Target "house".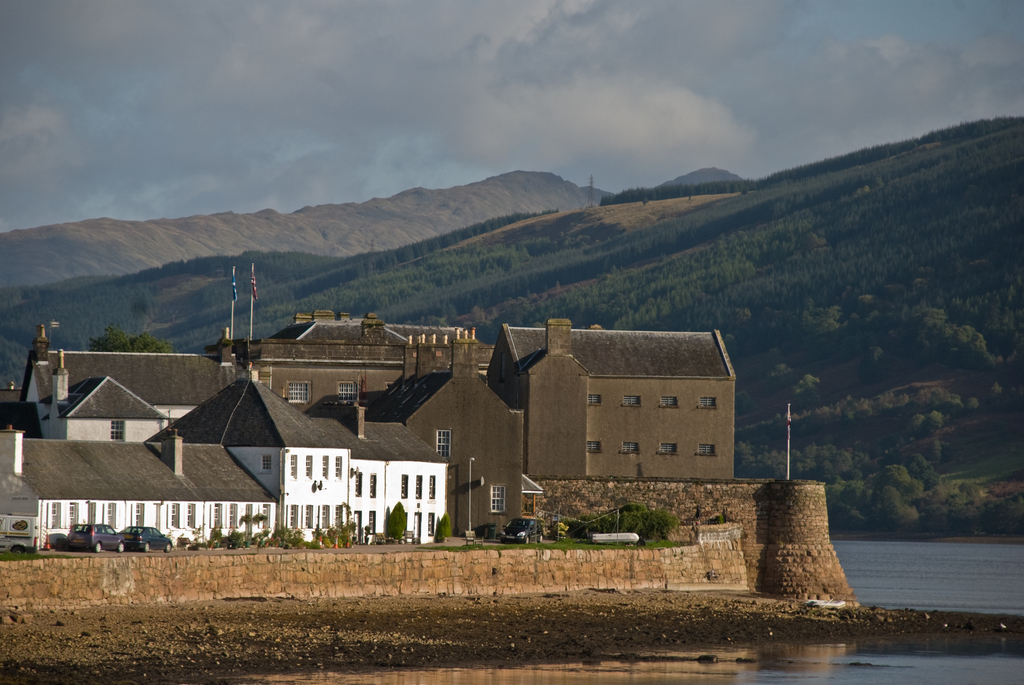
Target region: 0:374:447:538.
